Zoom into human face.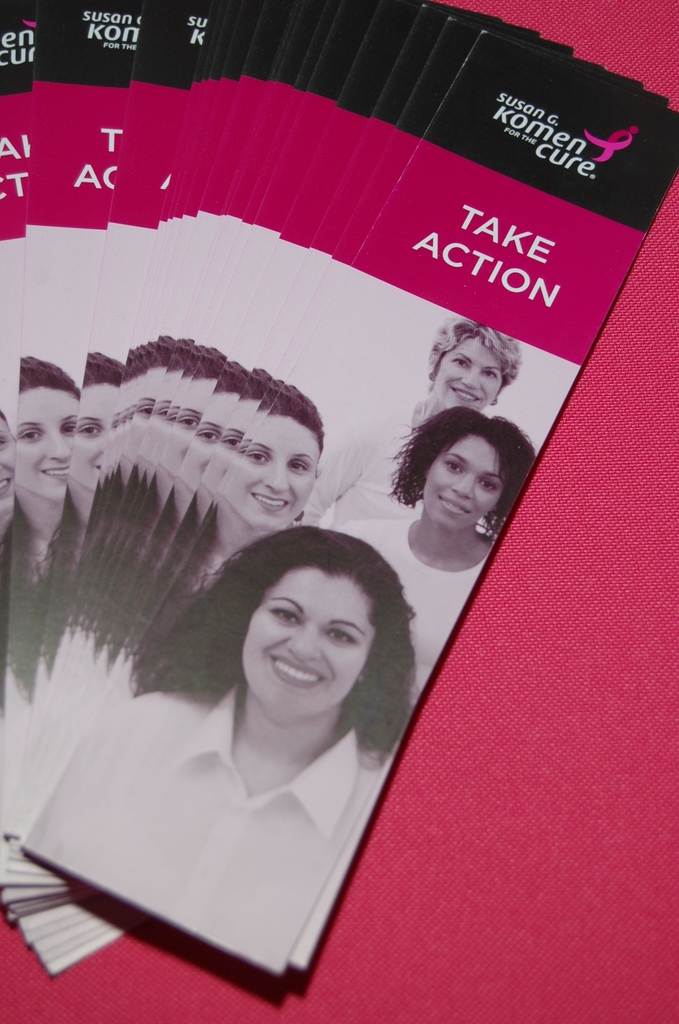
Zoom target: <region>421, 430, 507, 535</region>.
